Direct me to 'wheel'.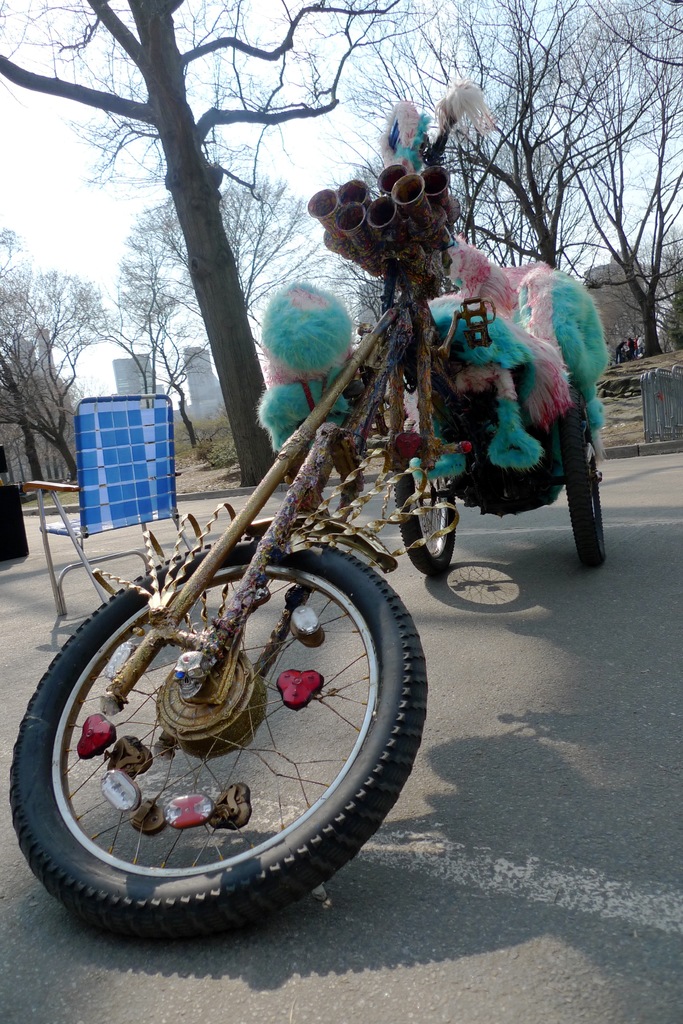
Direction: box(11, 543, 417, 926).
